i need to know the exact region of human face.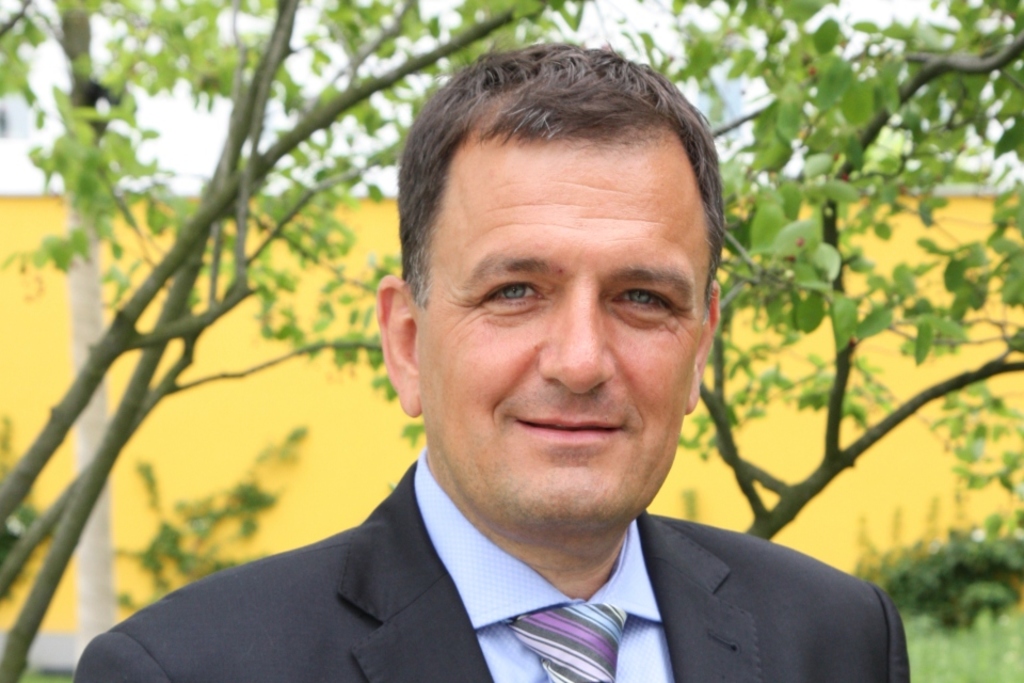
Region: x1=428 y1=188 x2=702 y2=522.
